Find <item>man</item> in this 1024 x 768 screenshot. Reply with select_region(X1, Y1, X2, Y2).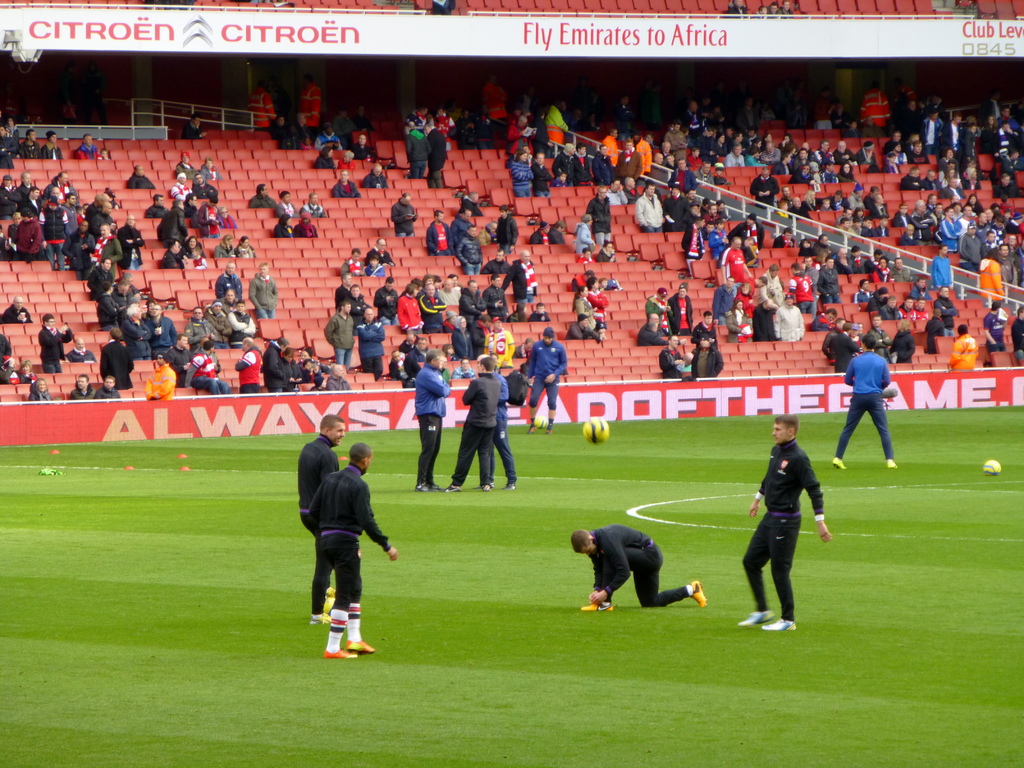
select_region(501, 250, 539, 310).
